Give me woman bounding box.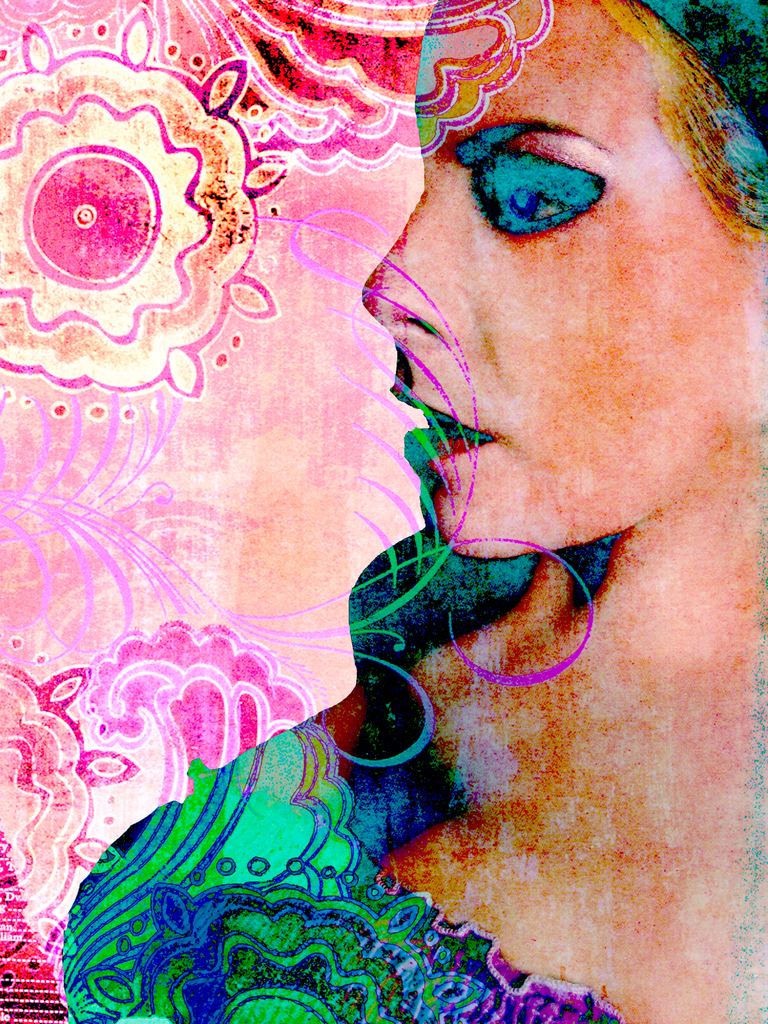
[0,0,760,1007].
